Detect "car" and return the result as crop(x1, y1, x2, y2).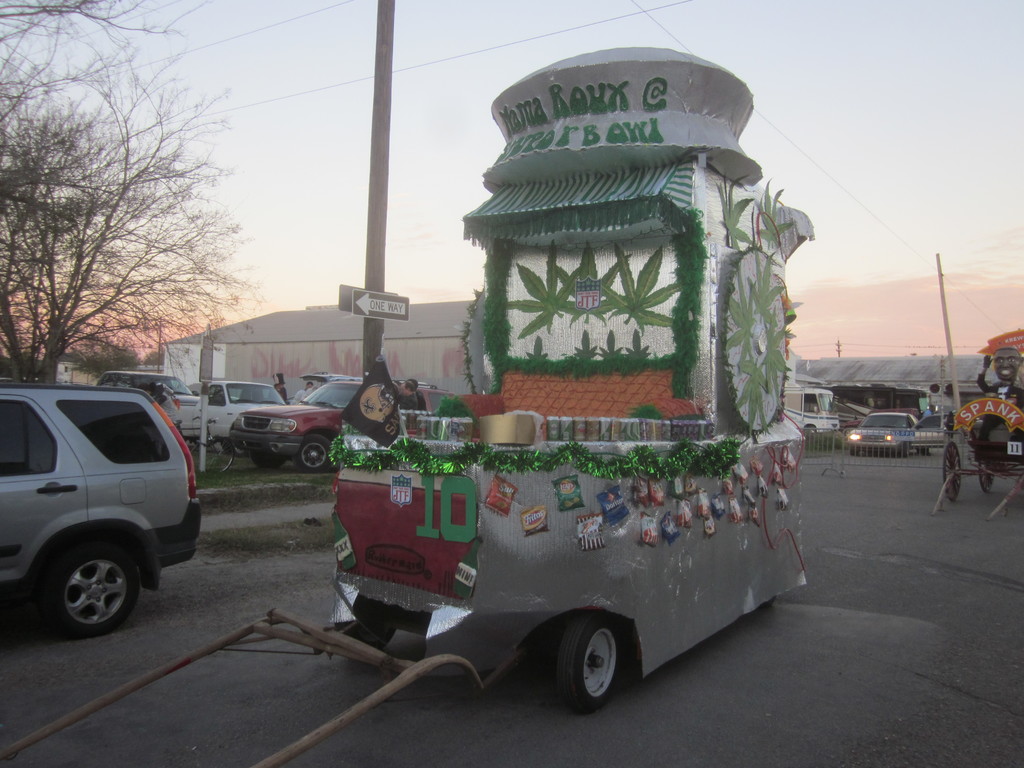
crop(229, 380, 455, 471).
